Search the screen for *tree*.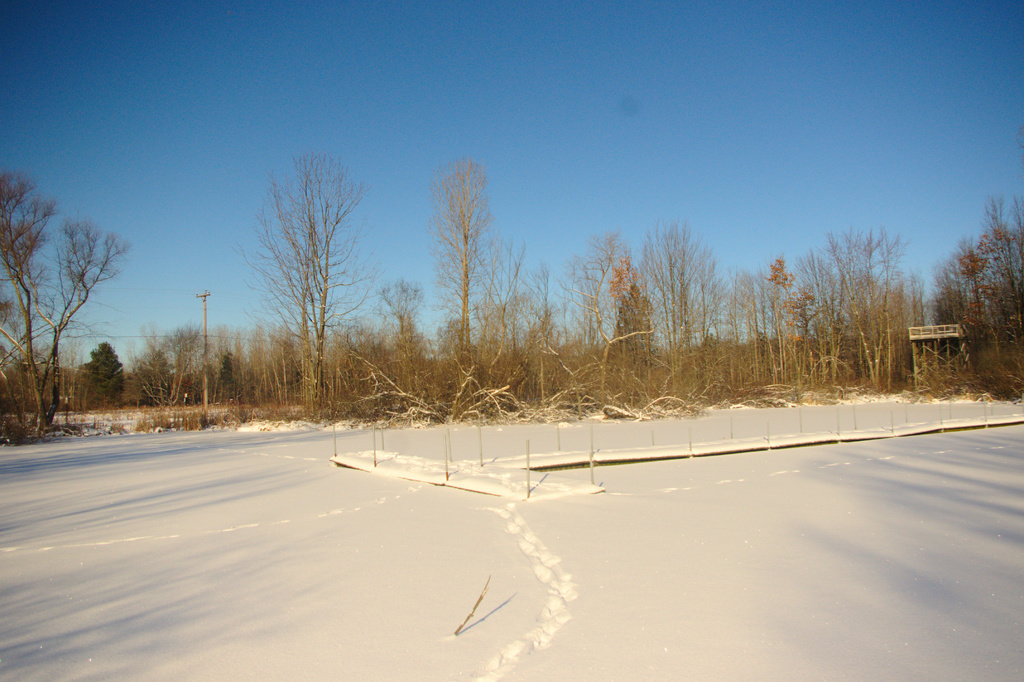
Found at rect(240, 144, 383, 400).
